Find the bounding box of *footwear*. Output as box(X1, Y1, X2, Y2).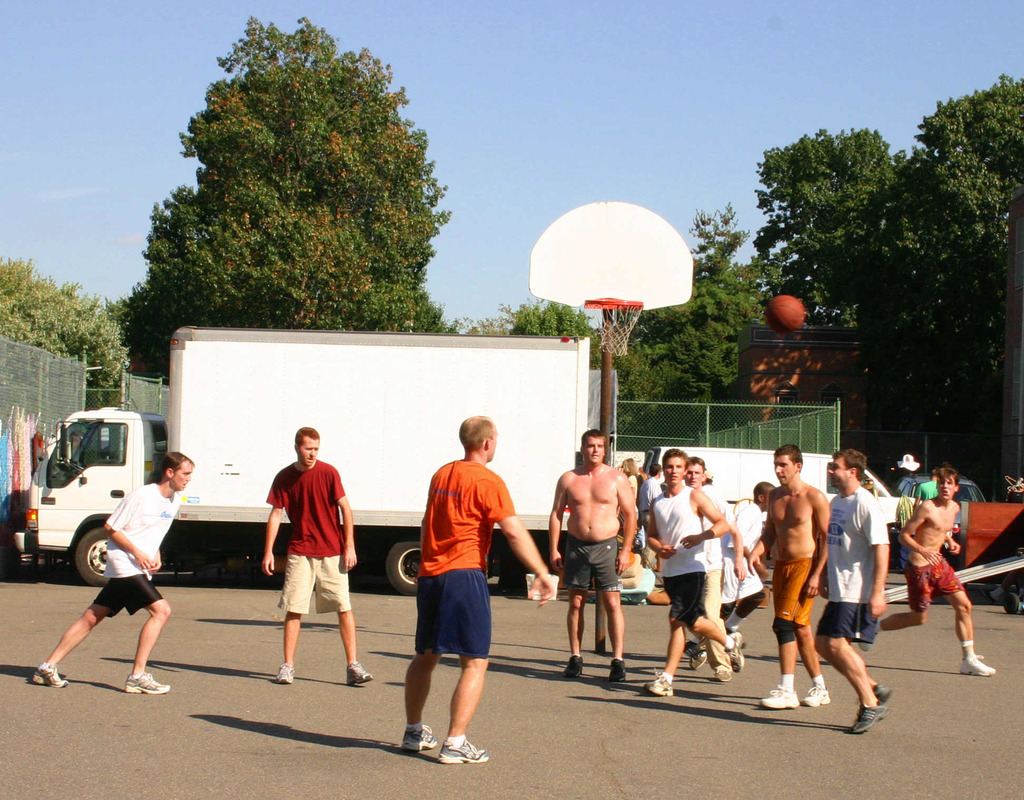
box(605, 657, 627, 689).
